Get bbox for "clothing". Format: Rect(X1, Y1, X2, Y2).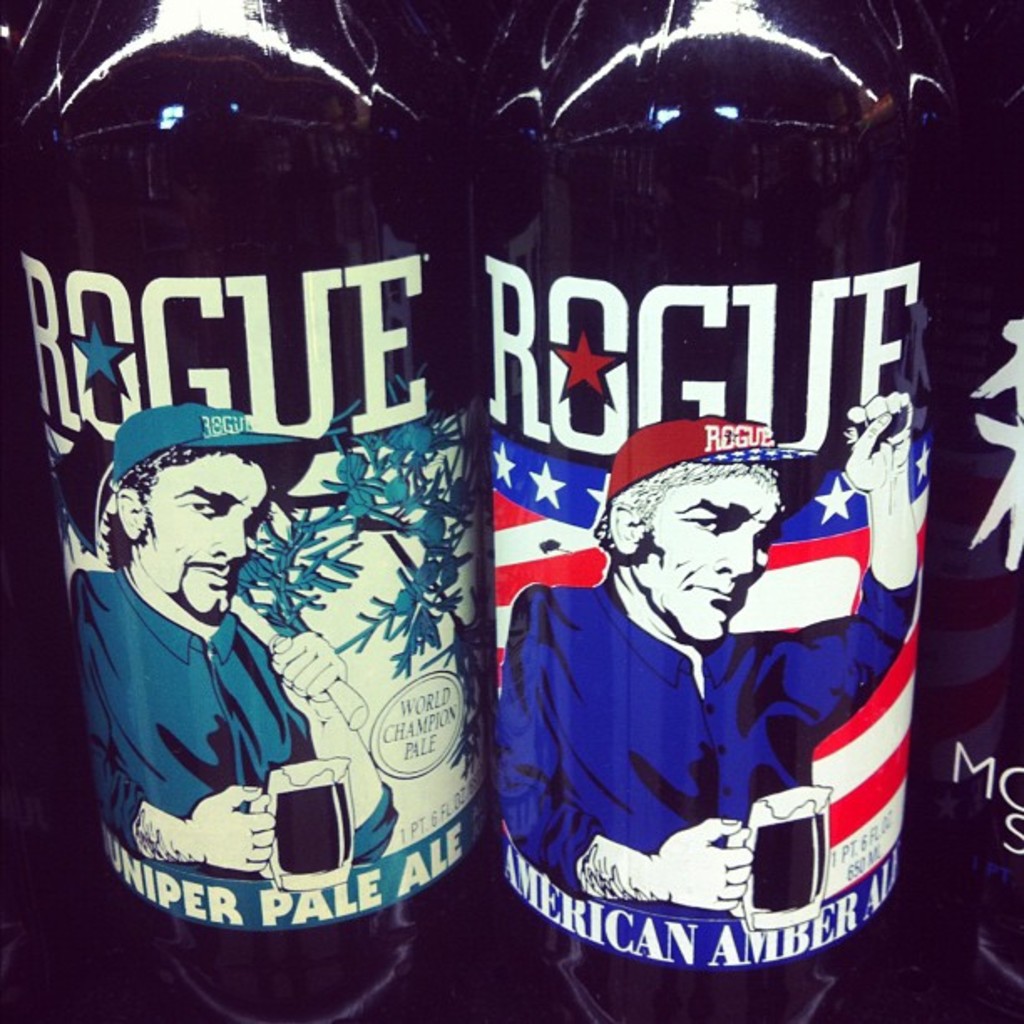
Rect(484, 514, 873, 950).
